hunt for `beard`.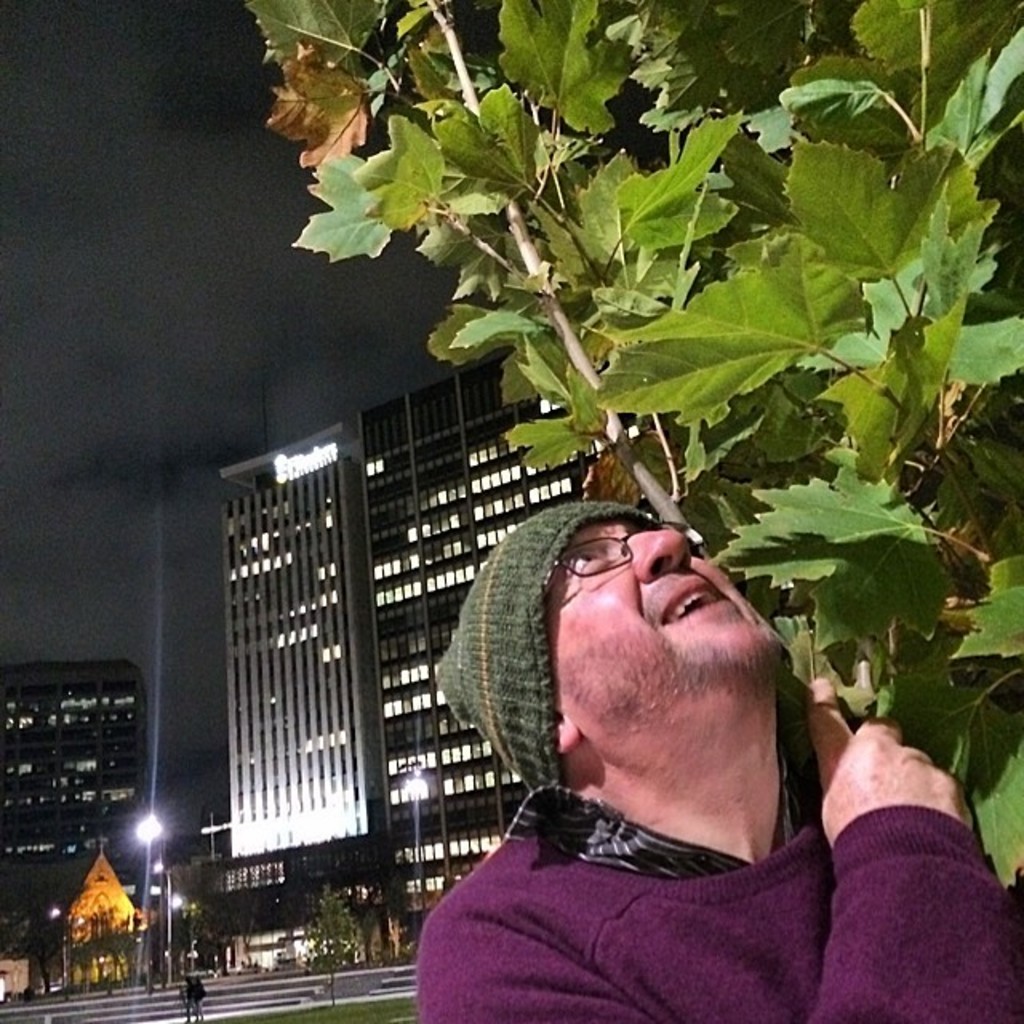
Hunted down at rect(549, 566, 779, 733).
